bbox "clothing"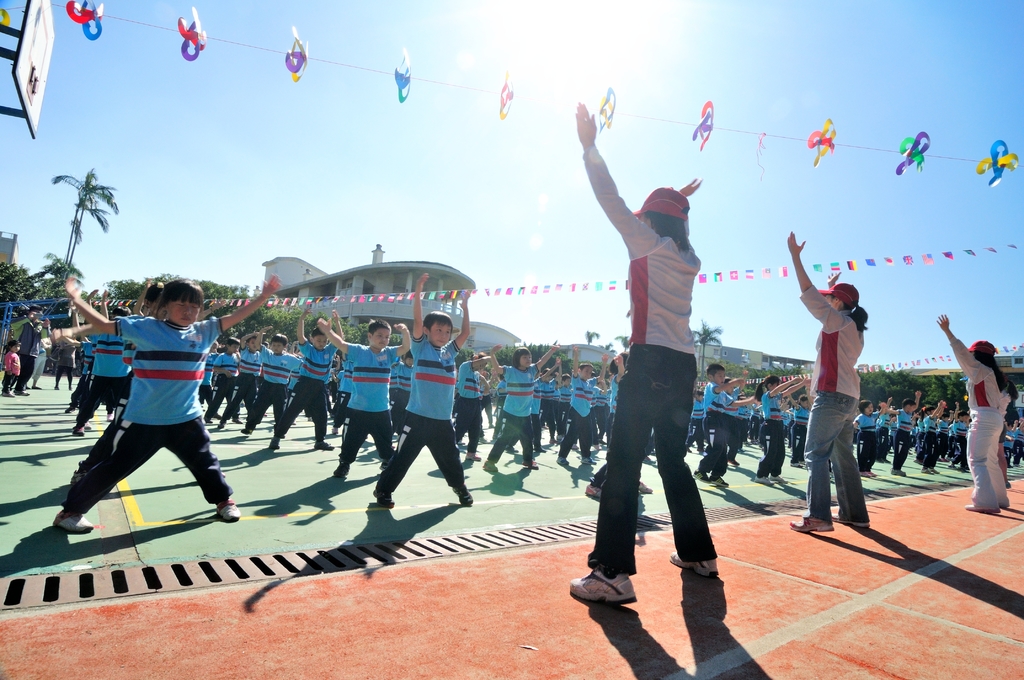
rect(72, 307, 224, 521)
